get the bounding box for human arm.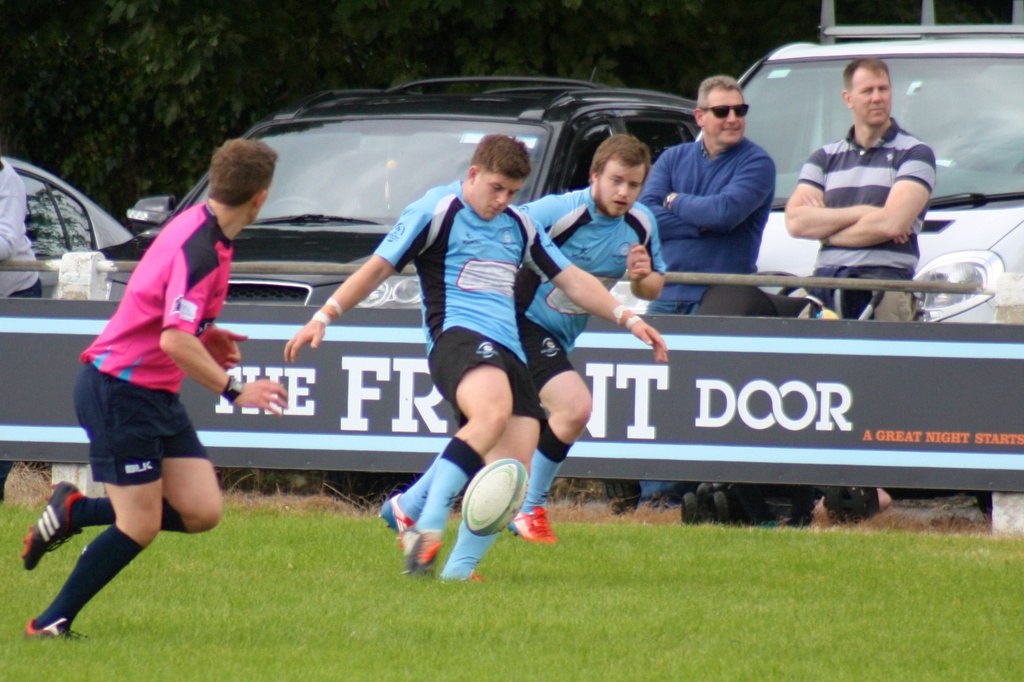
x1=666 y1=147 x2=770 y2=236.
